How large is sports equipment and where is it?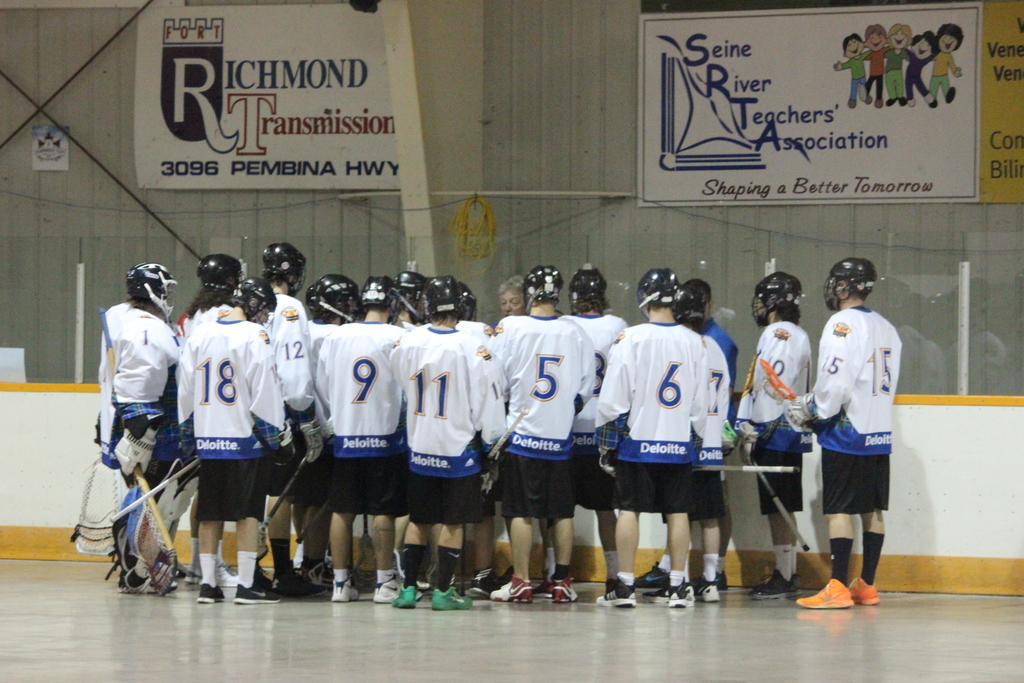
Bounding box: box=[783, 394, 815, 436].
